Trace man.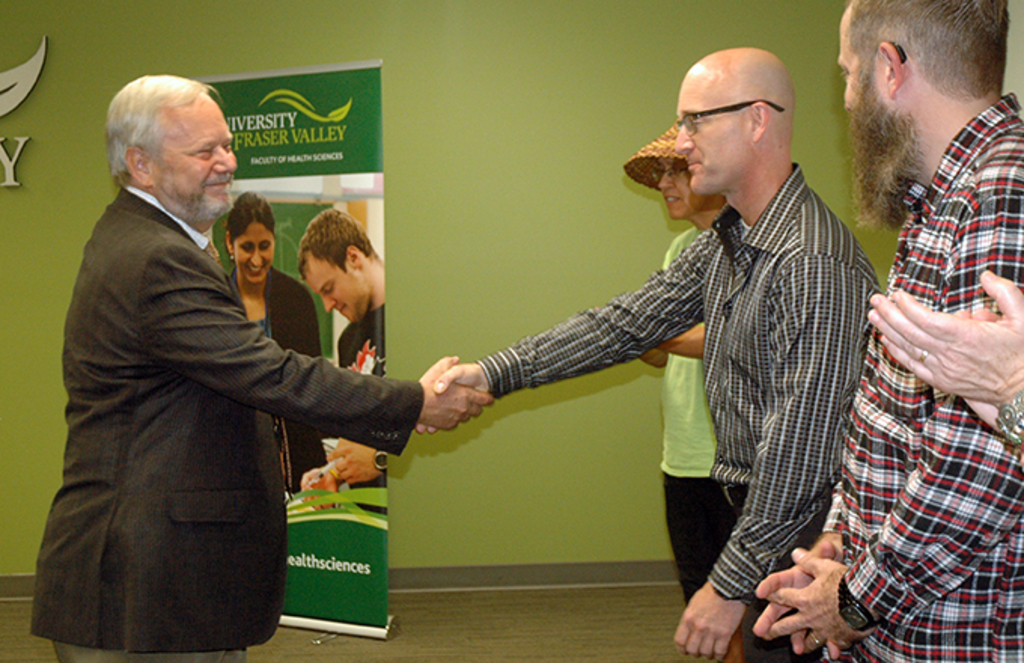
Traced to left=26, top=71, right=497, bottom=661.
